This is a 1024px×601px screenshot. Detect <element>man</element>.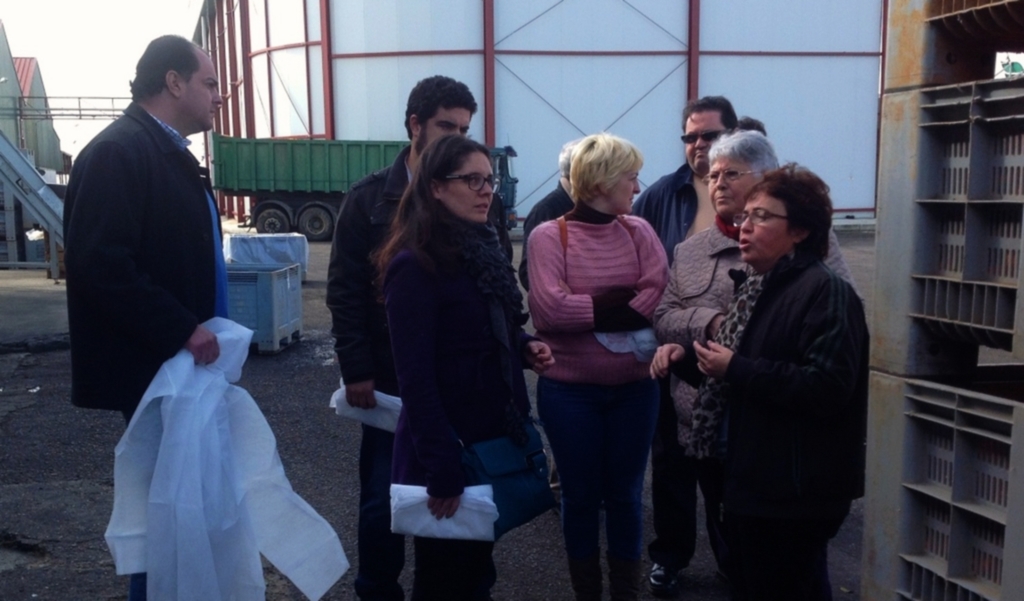
<bbox>63, 30, 276, 505</bbox>.
